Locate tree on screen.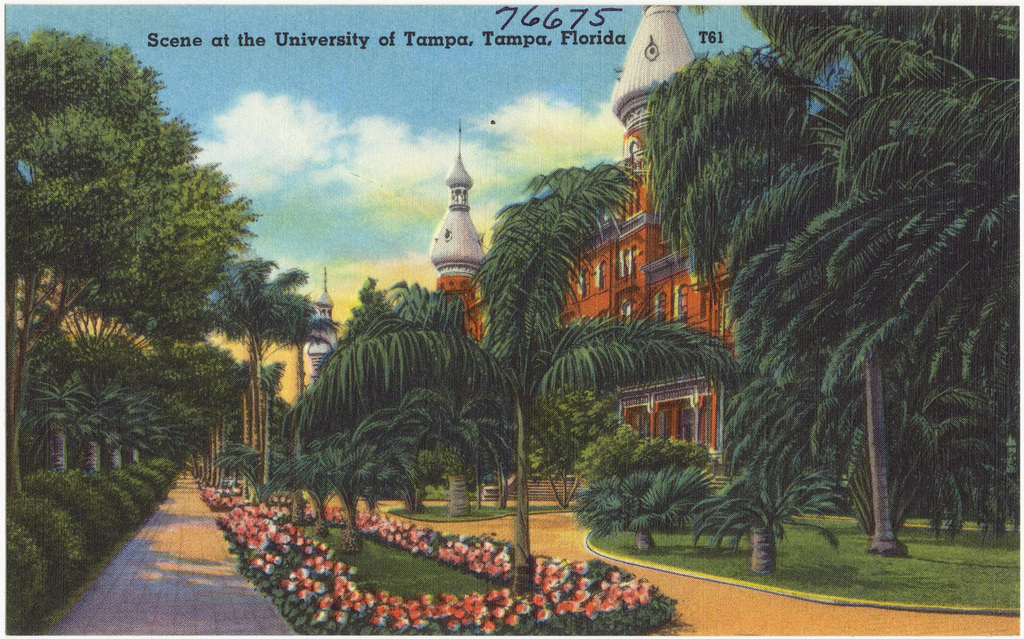
On screen at <box>278,161,740,587</box>.
